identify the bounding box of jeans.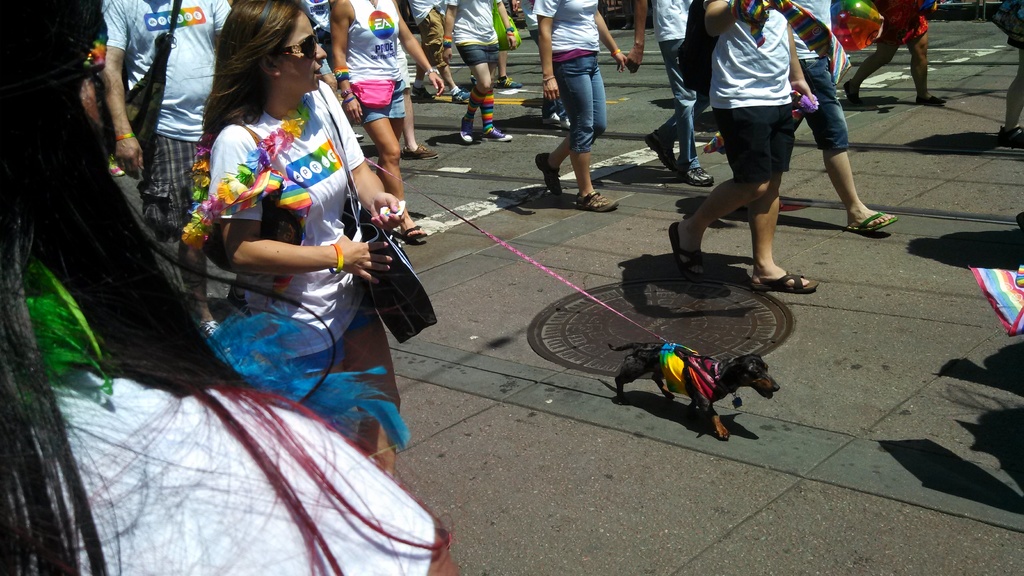
detection(658, 39, 703, 169).
